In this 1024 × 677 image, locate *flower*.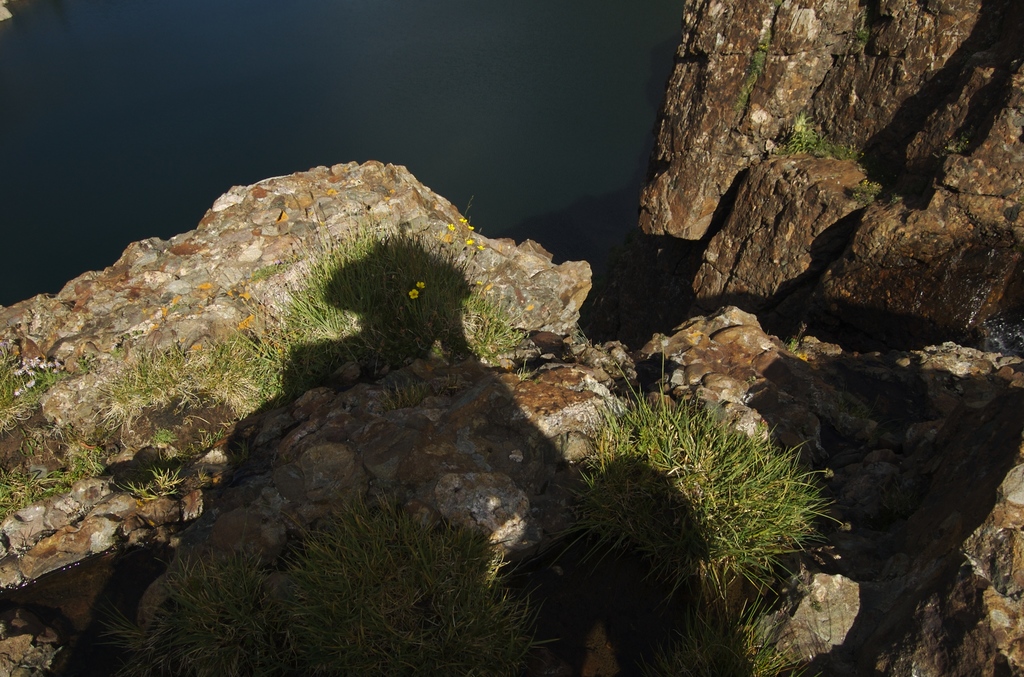
Bounding box: BBox(841, 519, 857, 535).
